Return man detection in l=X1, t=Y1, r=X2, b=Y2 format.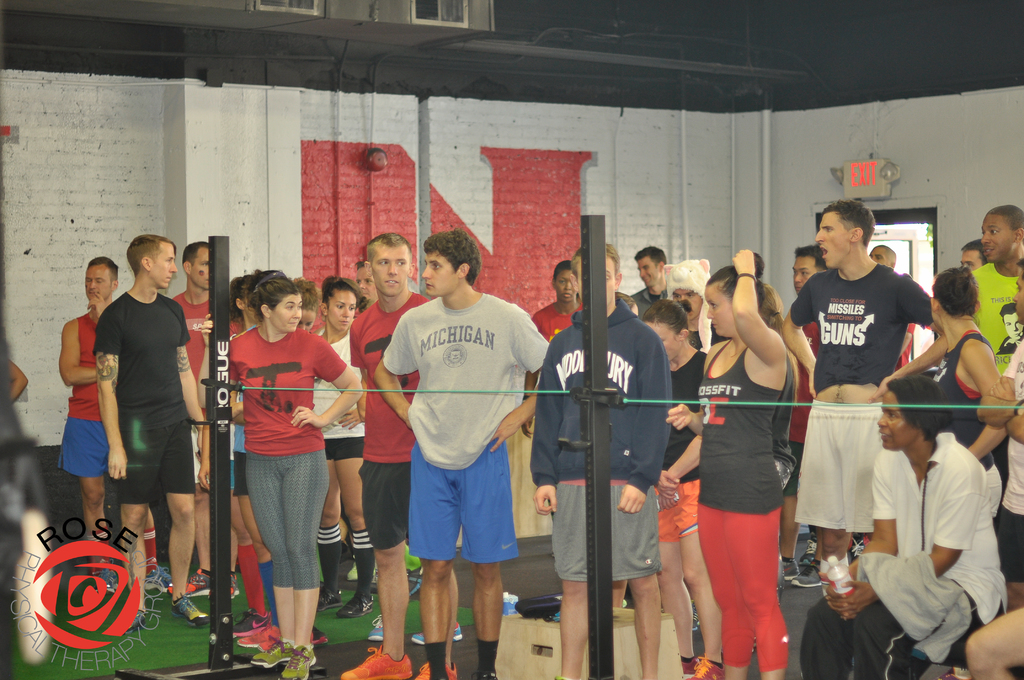
l=92, t=234, r=211, b=634.
